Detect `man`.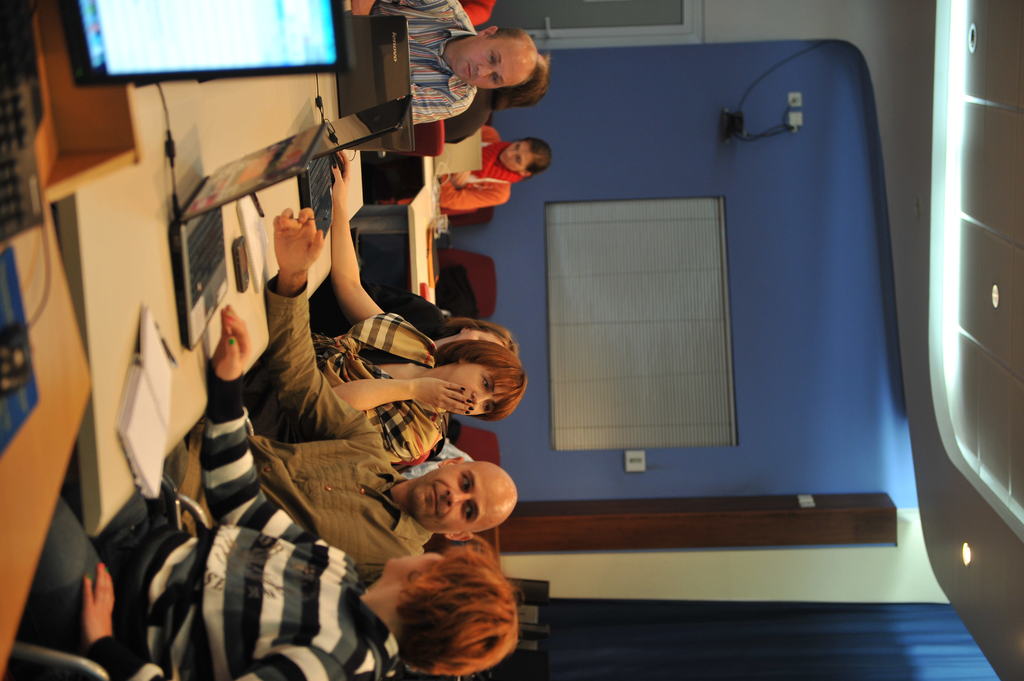
Detected at {"left": 354, "top": 0, "right": 538, "bottom": 126}.
